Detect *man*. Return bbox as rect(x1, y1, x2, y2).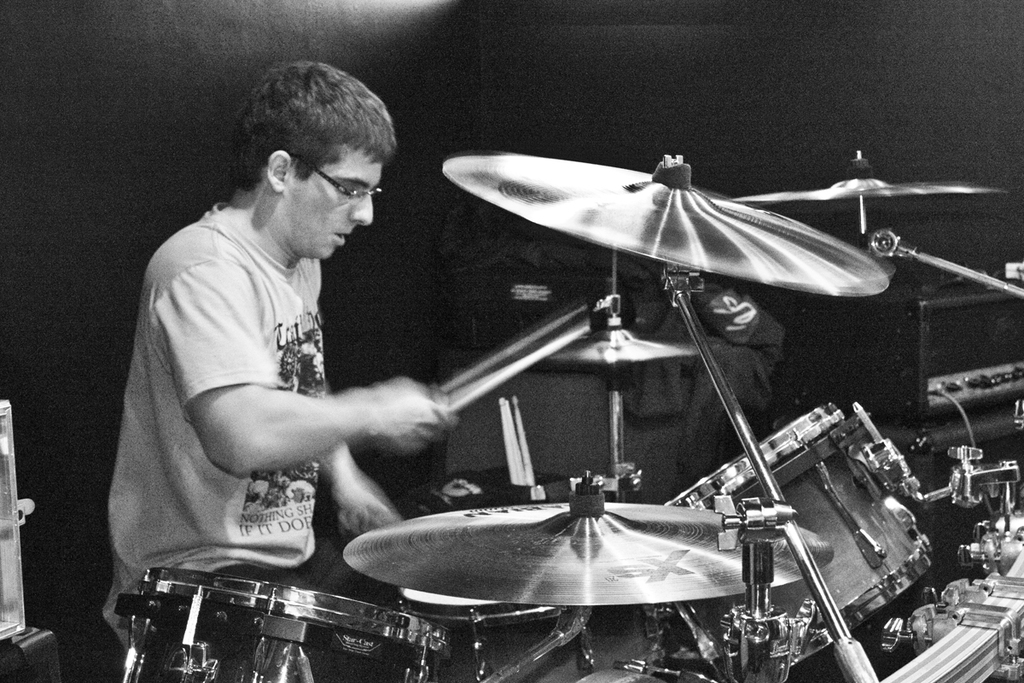
rect(103, 84, 435, 622).
